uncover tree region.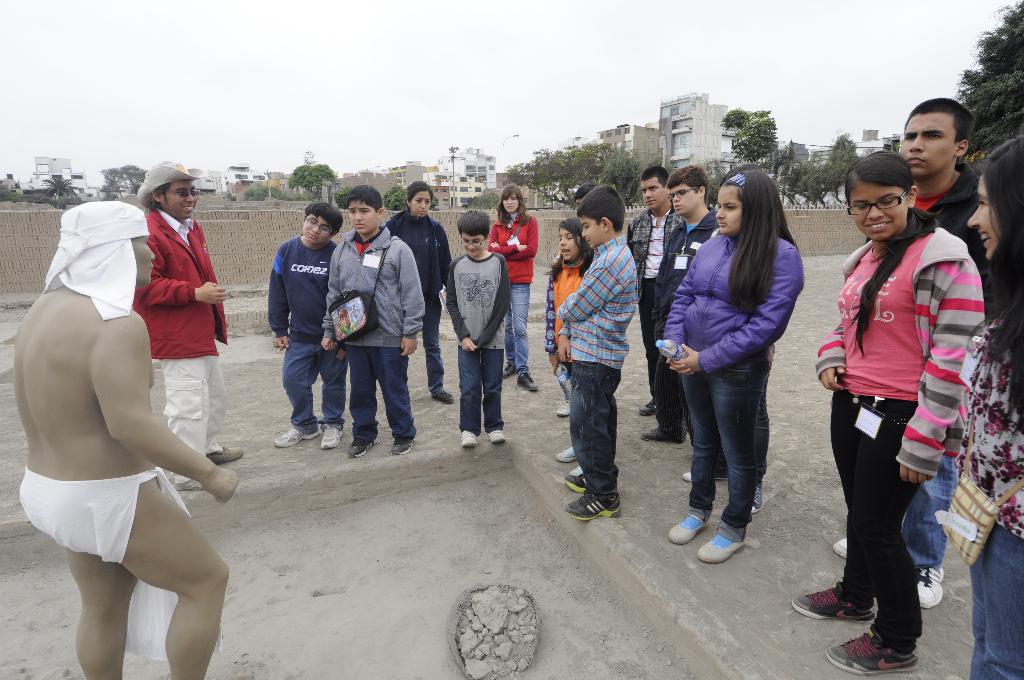
Uncovered: 89/161/153/198.
